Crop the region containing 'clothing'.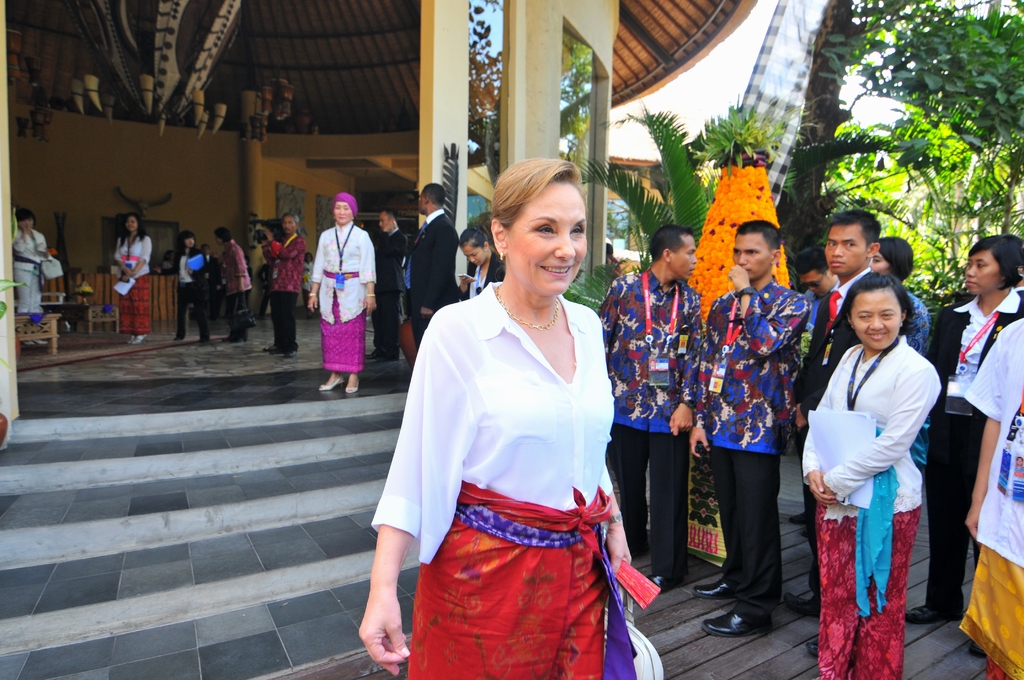
Crop region: region(810, 491, 915, 679).
